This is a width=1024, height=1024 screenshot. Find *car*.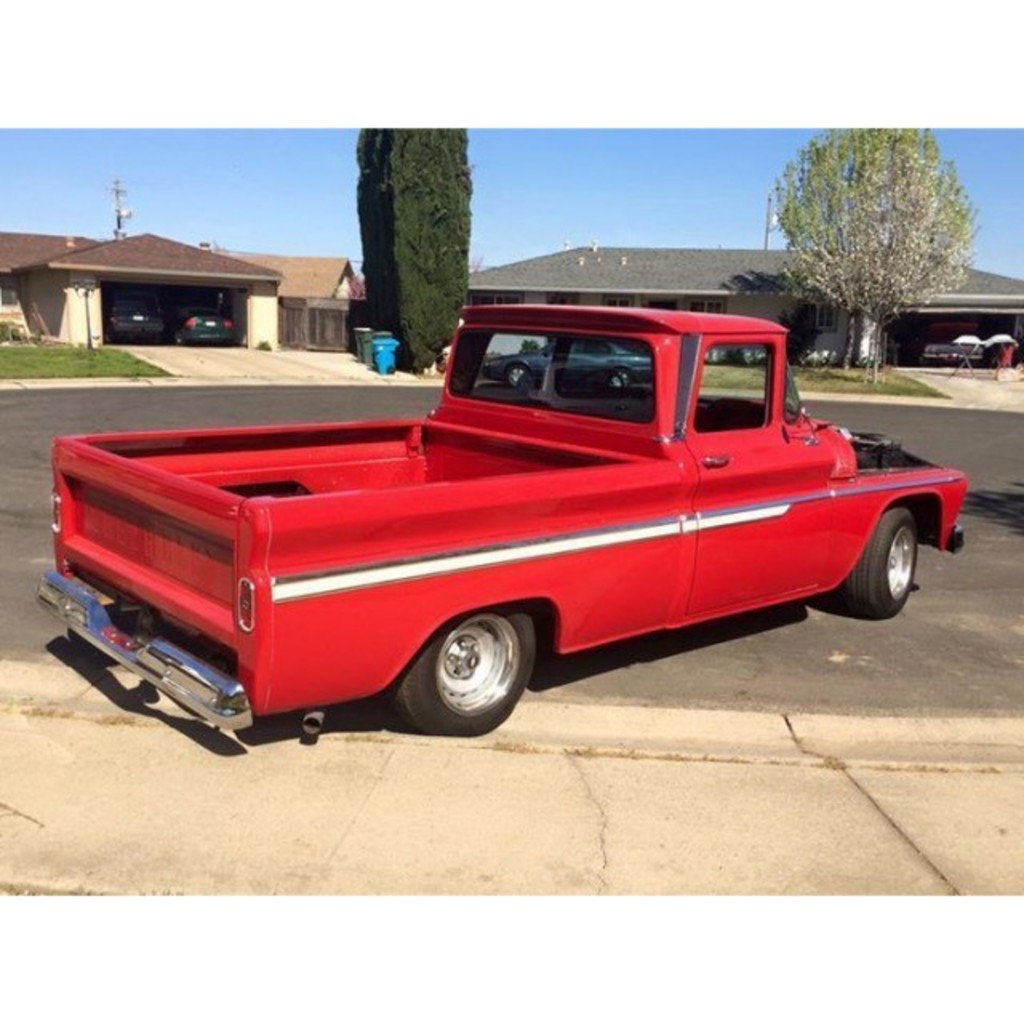
Bounding box: [x1=165, y1=306, x2=238, y2=347].
